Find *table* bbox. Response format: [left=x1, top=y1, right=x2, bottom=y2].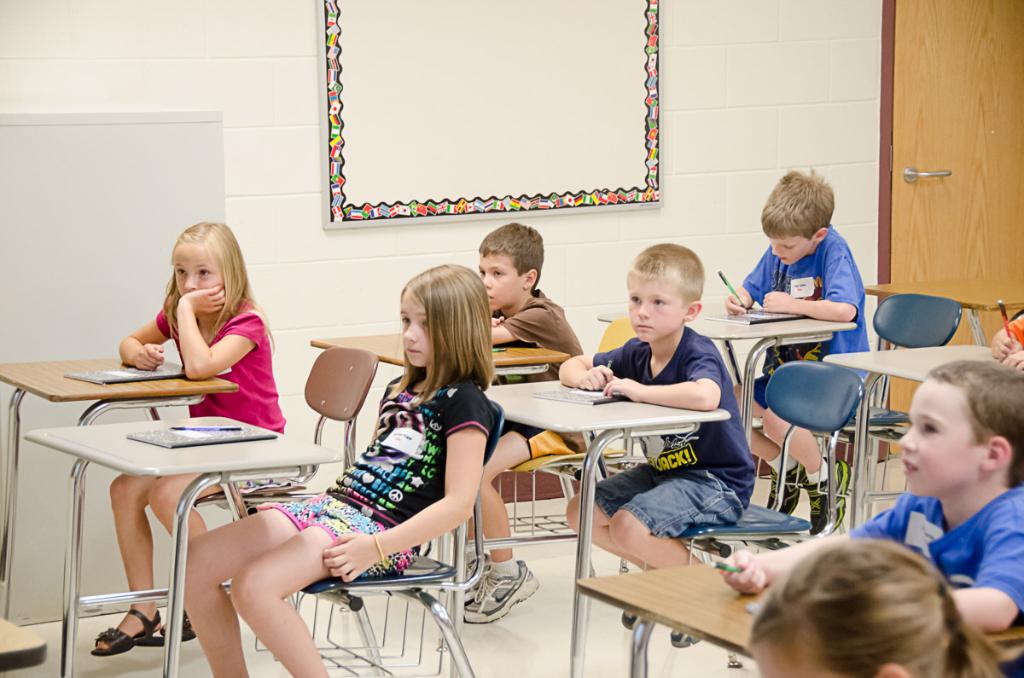
[left=573, top=561, right=774, bottom=667].
